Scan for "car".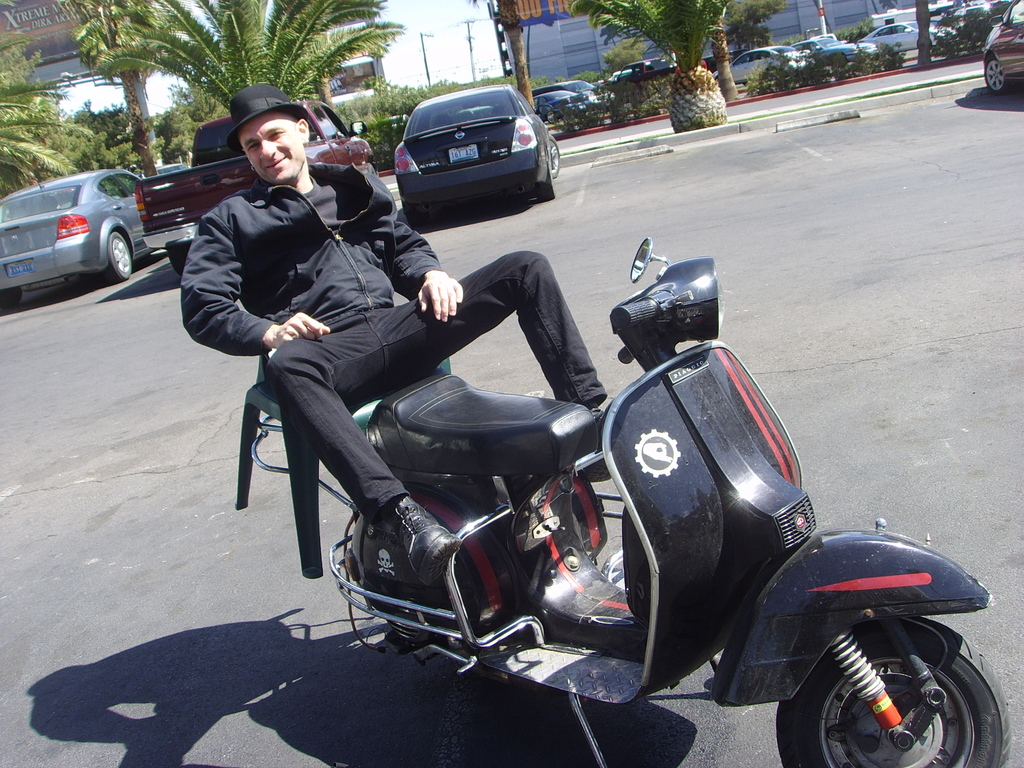
Scan result: 376/81/557/218.
